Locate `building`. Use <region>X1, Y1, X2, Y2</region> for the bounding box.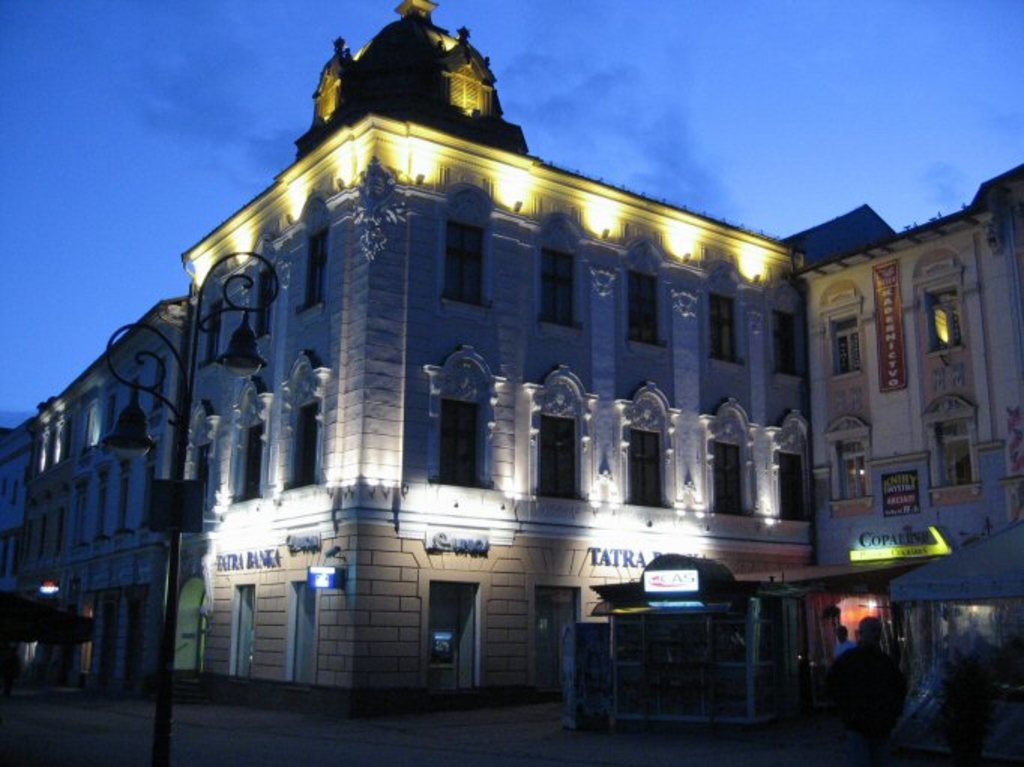
<region>0, 0, 1022, 714</region>.
